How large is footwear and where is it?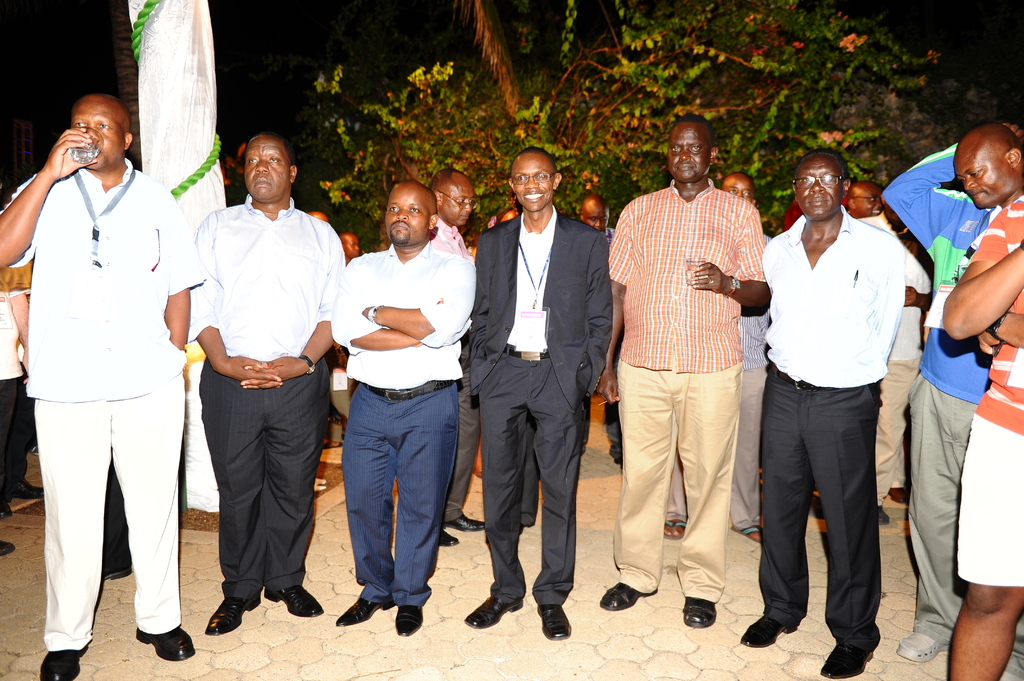
Bounding box: BBox(663, 513, 689, 541).
